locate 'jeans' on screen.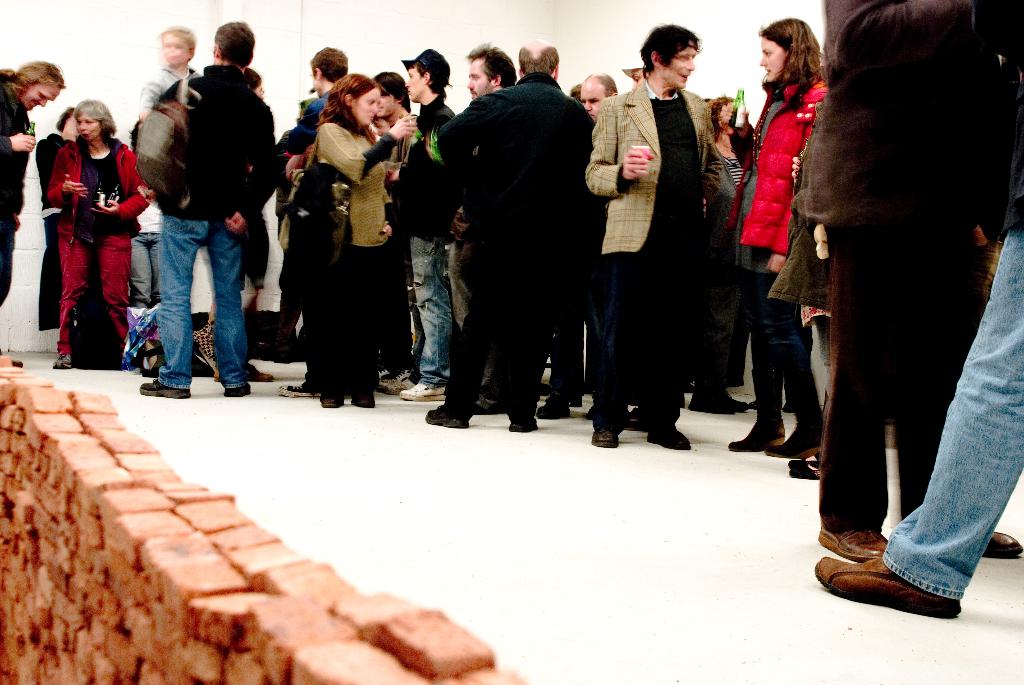
On screen at rect(131, 194, 244, 401).
